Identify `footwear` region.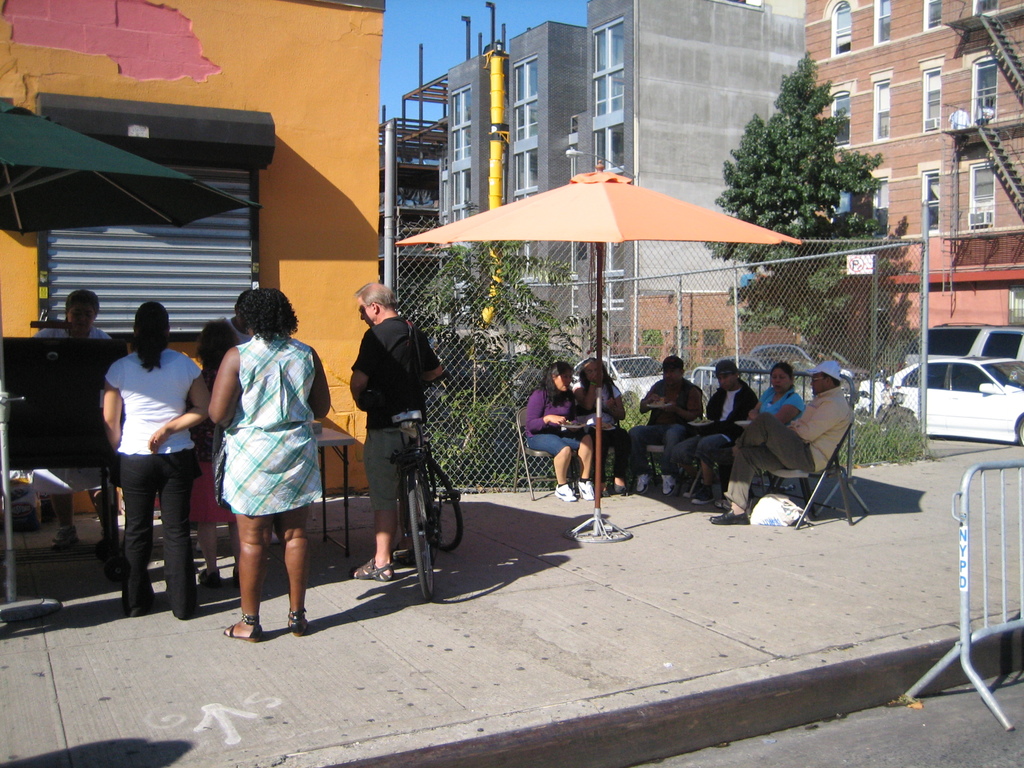
Region: locate(602, 481, 612, 499).
